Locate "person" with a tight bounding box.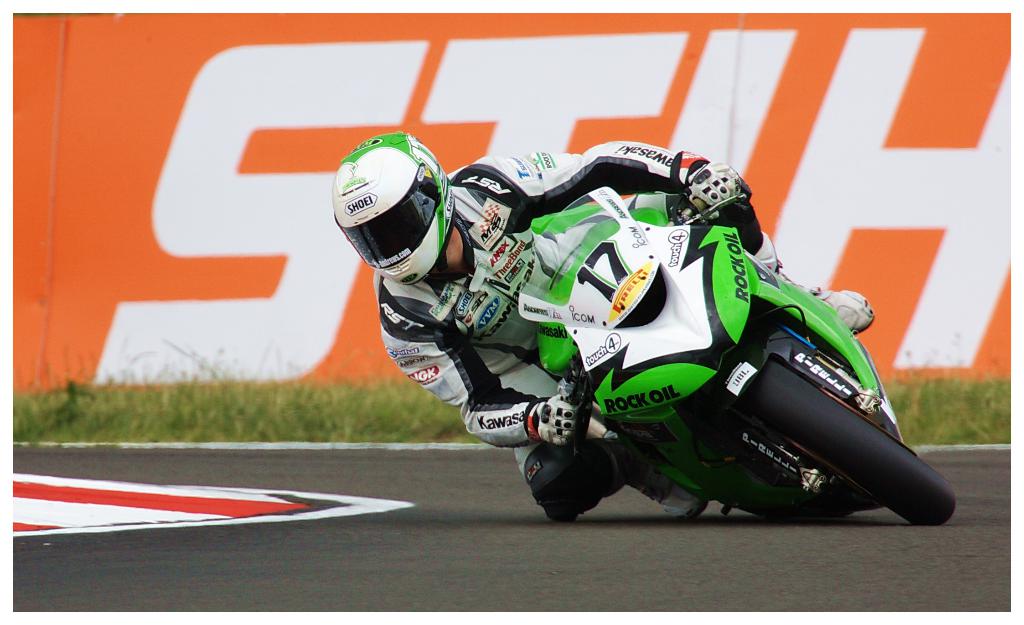
323,122,876,529.
